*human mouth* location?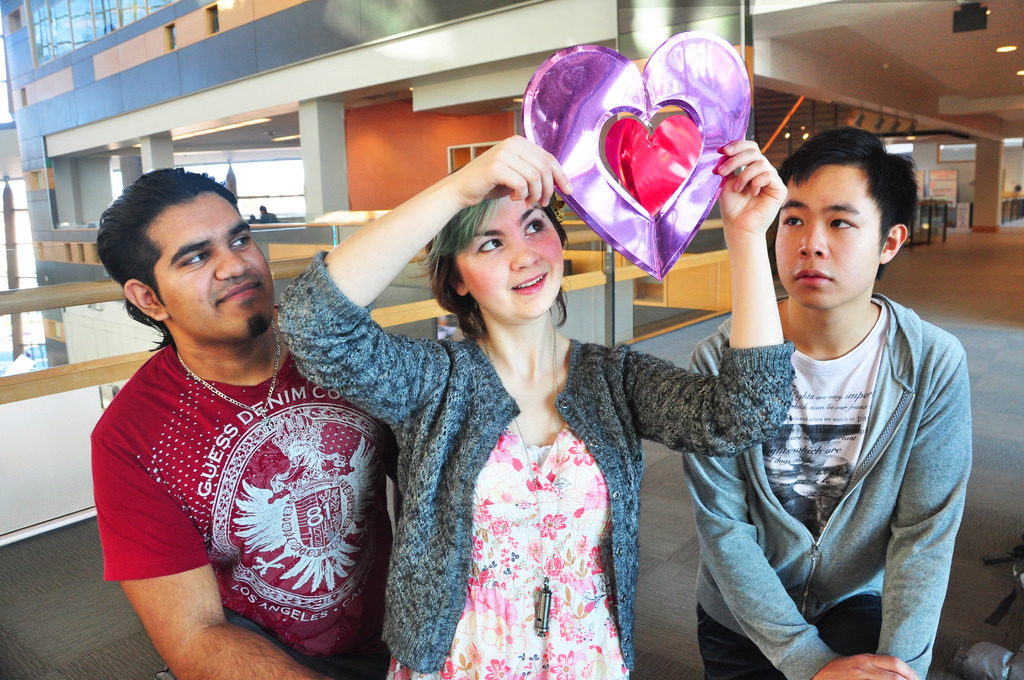
794:268:832:287
